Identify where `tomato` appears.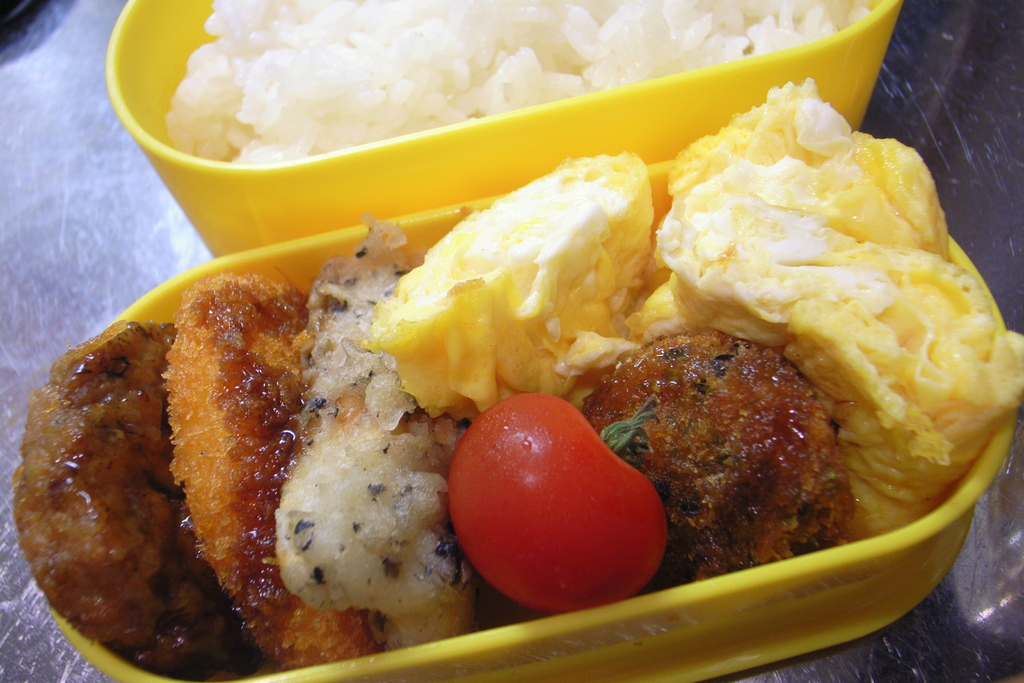
Appears at <bbox>449, 389, 668, 618</bbox>.
